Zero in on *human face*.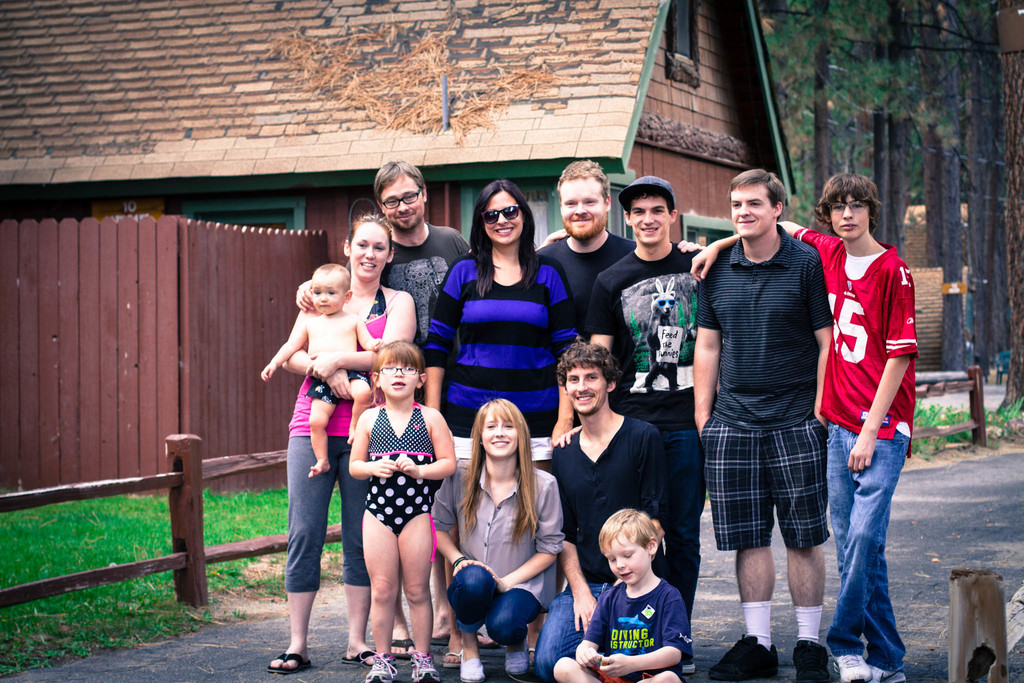
Zeroed in: bbox(482, 414, 517, 456).
